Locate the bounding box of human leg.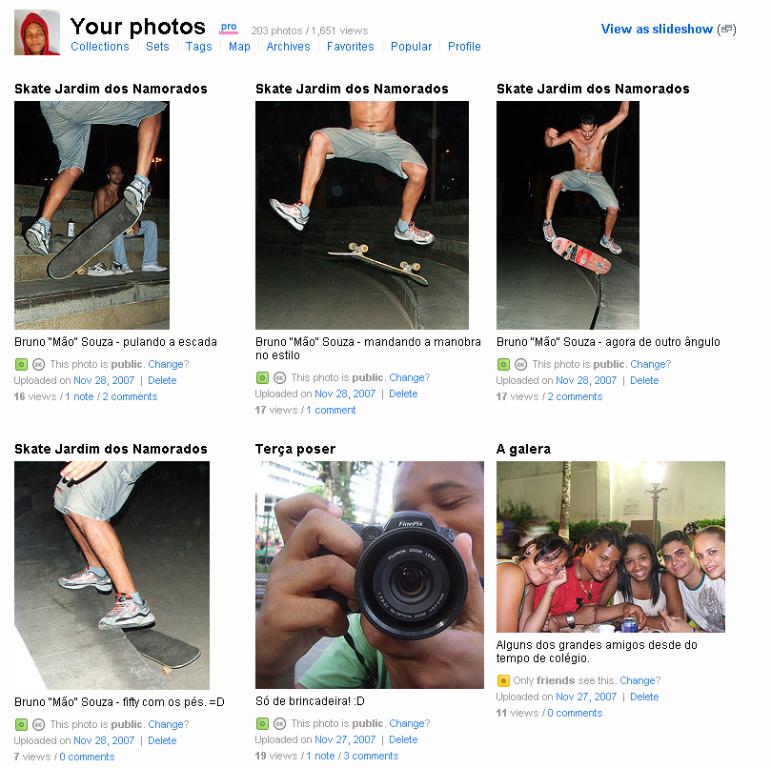
Bounding box: <box>24,100,92,253</box>.
